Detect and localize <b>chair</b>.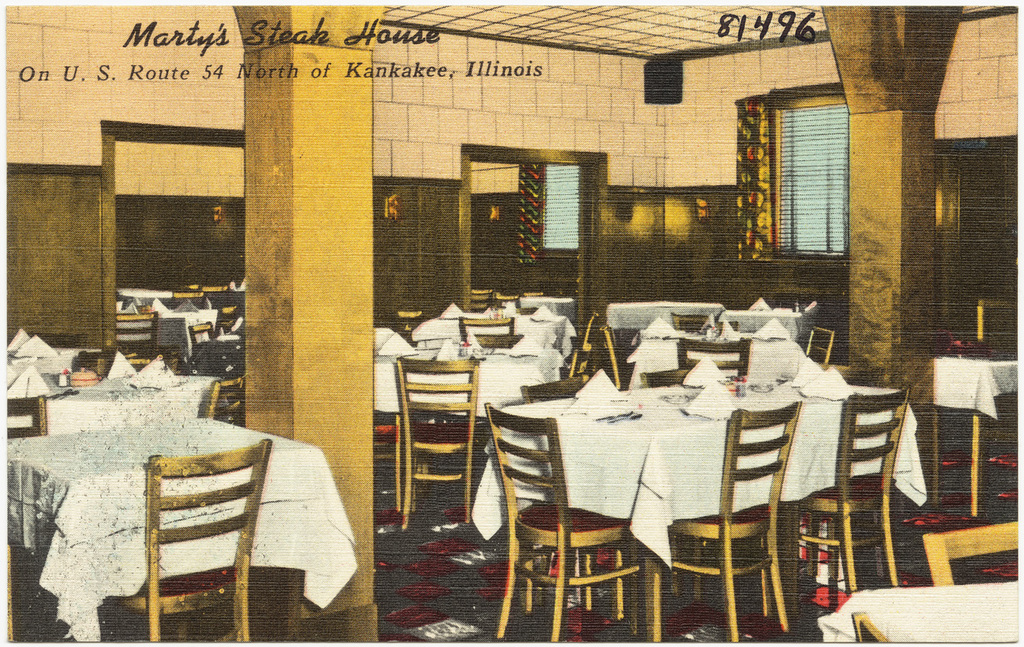
Localized at region(485, 399, 638, 646).
